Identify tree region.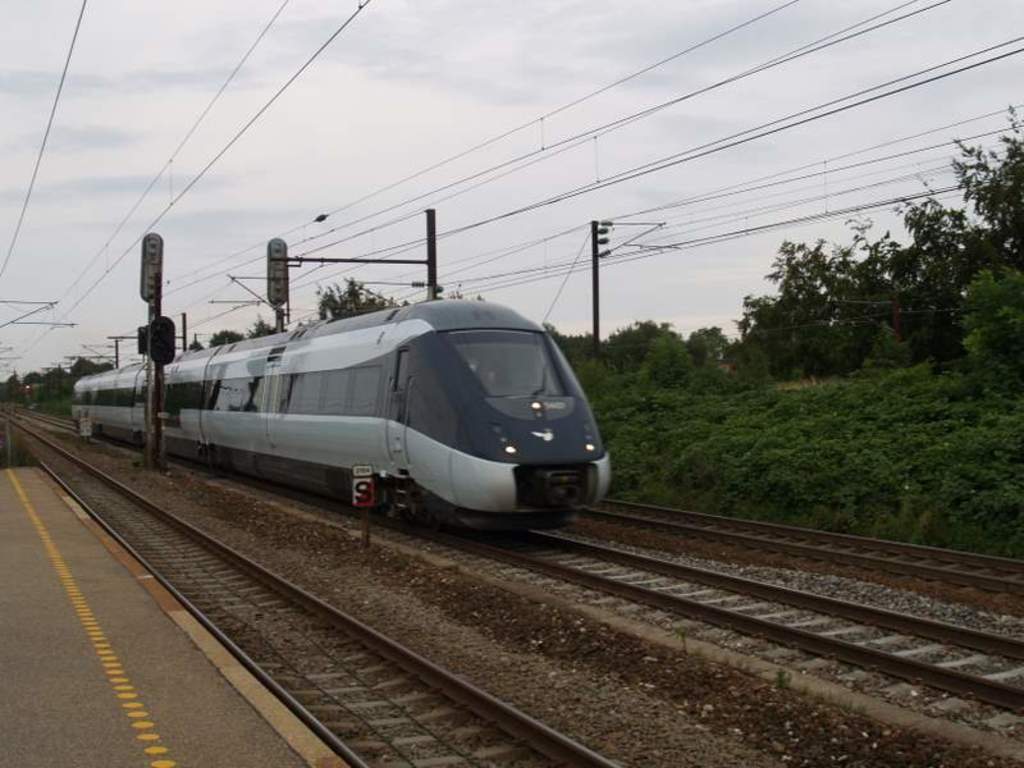
Region: {"x1": 237, "y1": 317, "x2": 291, "y2": 338}.
